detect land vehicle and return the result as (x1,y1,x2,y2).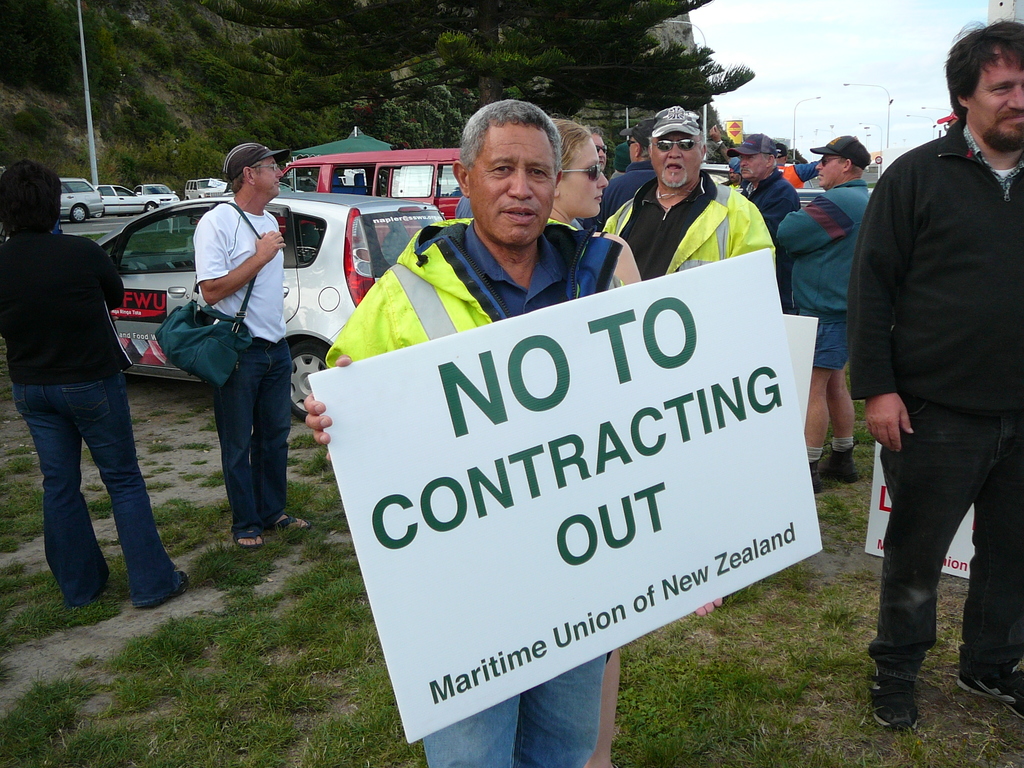
(139,186,176,202).
